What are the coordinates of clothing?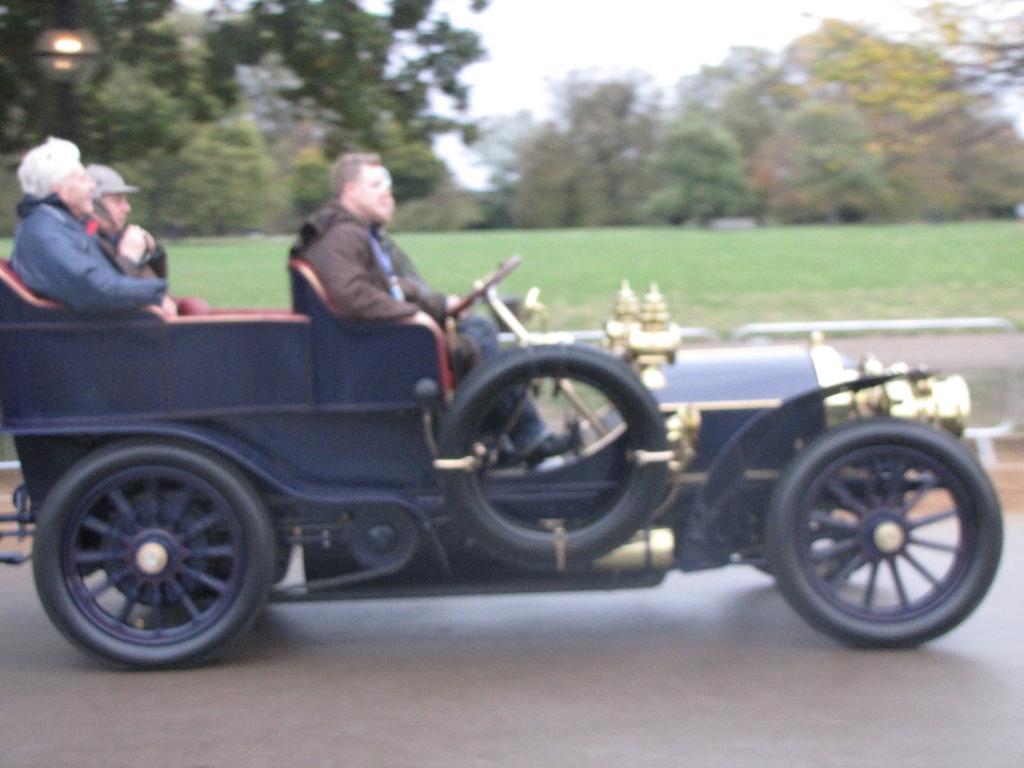
rect(285, 195, 549, 452).
